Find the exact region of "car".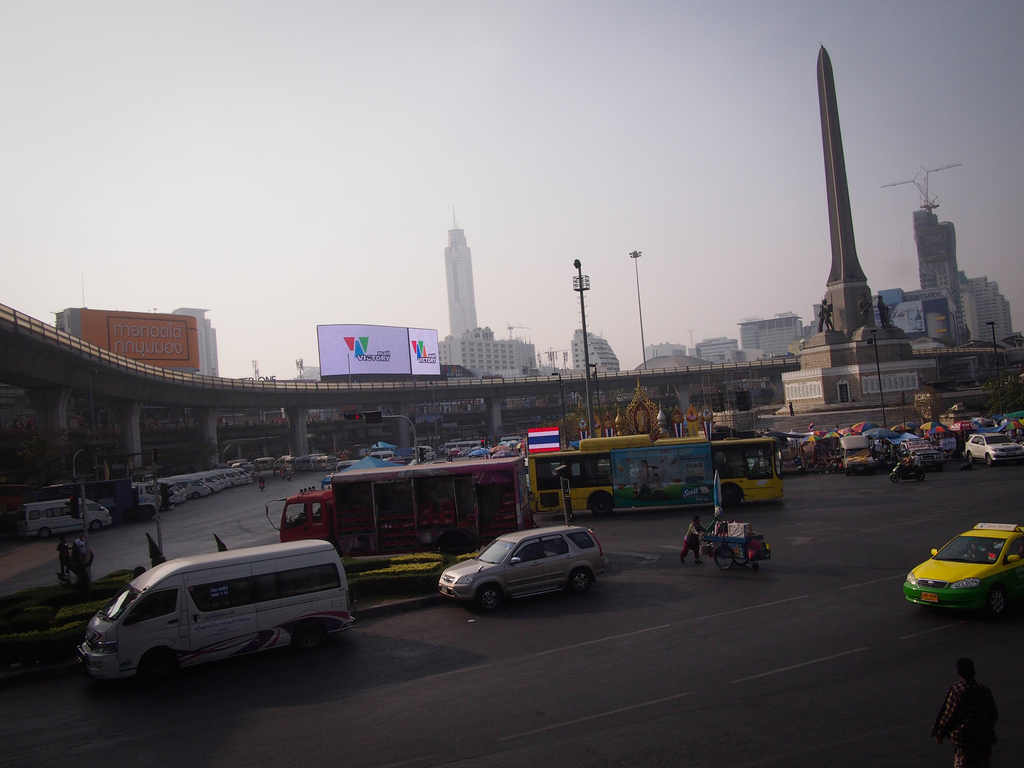
Exact region: crop(901, 525, 1023, 611).
